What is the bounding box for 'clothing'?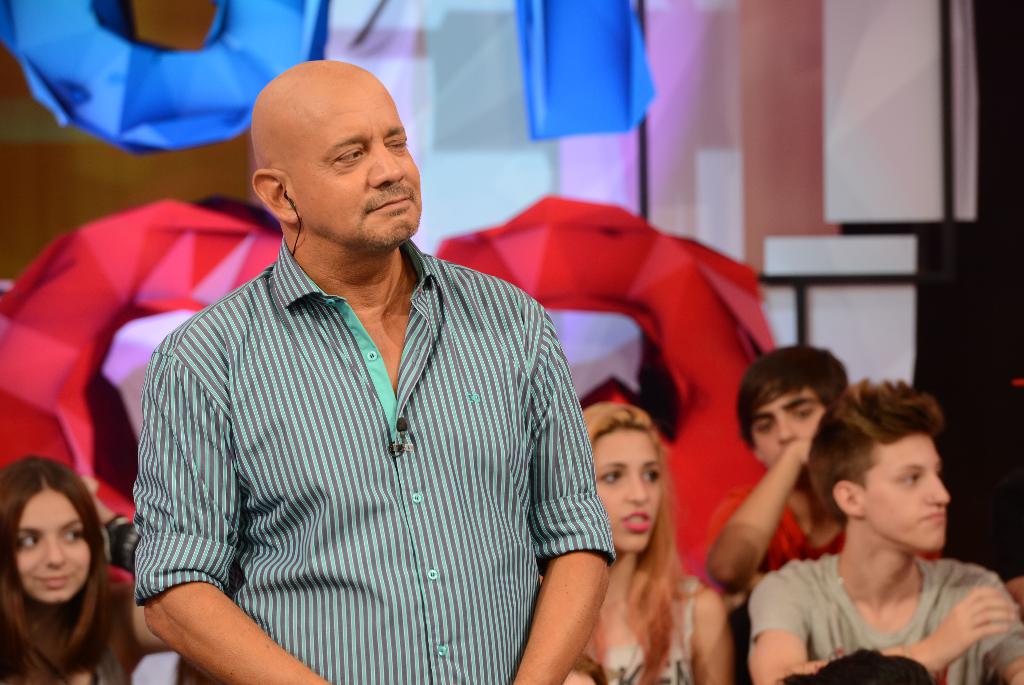
bbox(753, 557, 1023, 684).
